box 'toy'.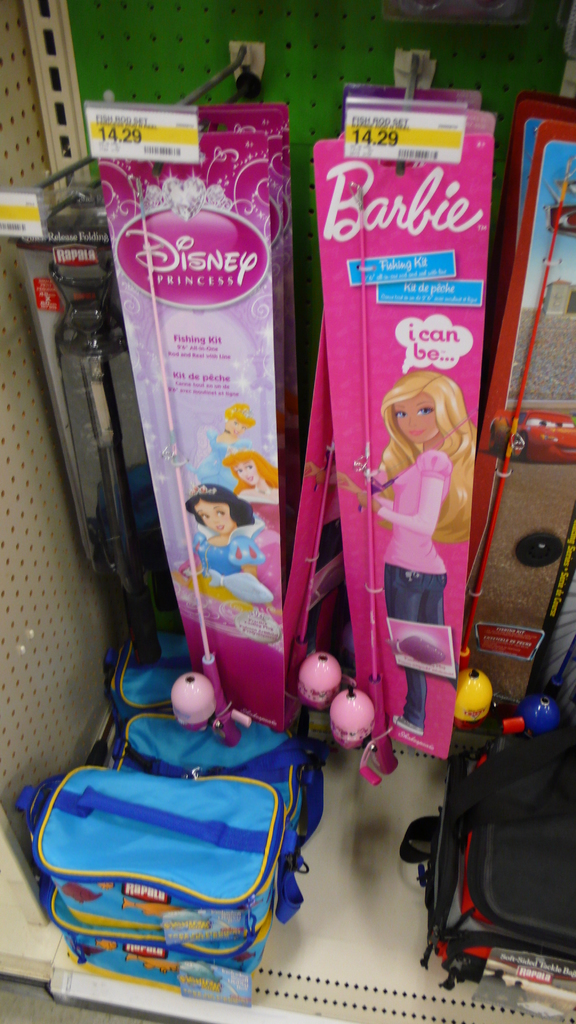
(60, 296, 141, 602).
